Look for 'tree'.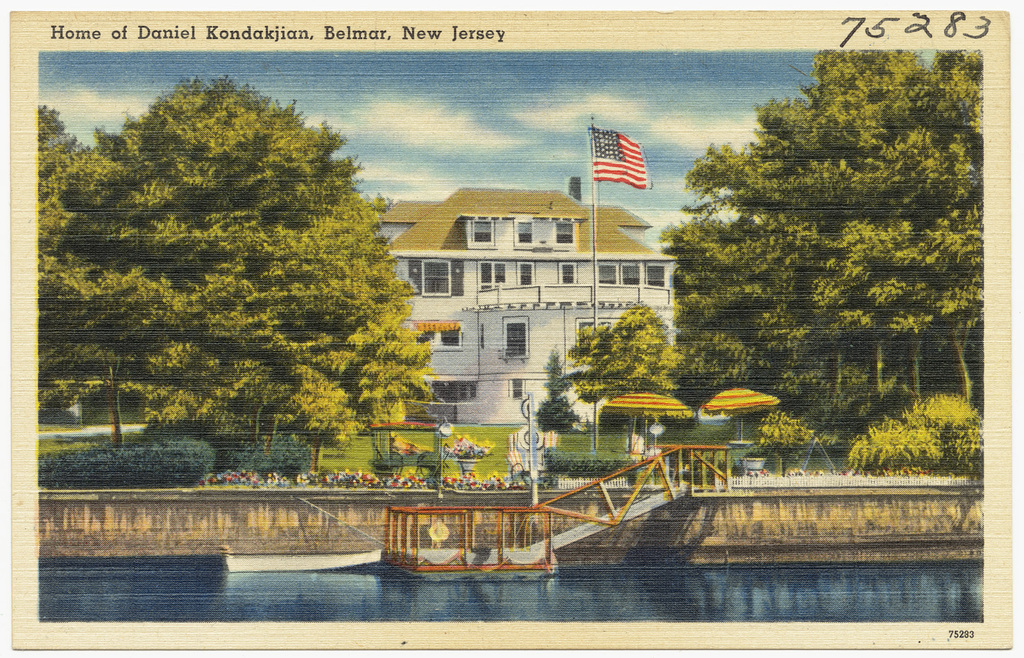
Found: 535, 350, 587, 429.
